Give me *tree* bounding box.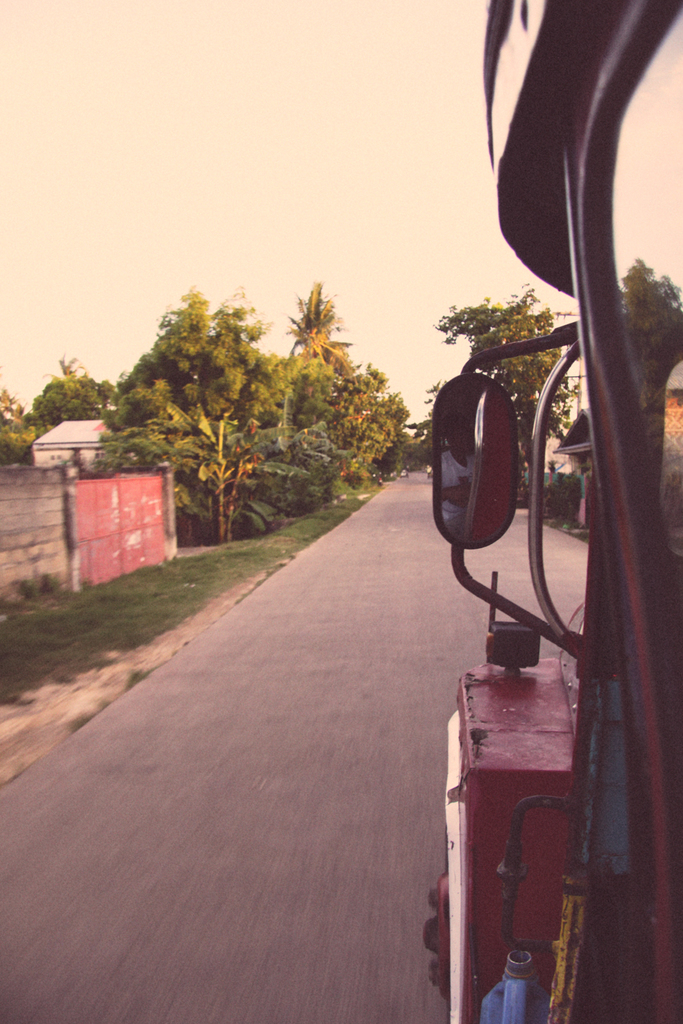
box=[21, 375, 132, 421].
